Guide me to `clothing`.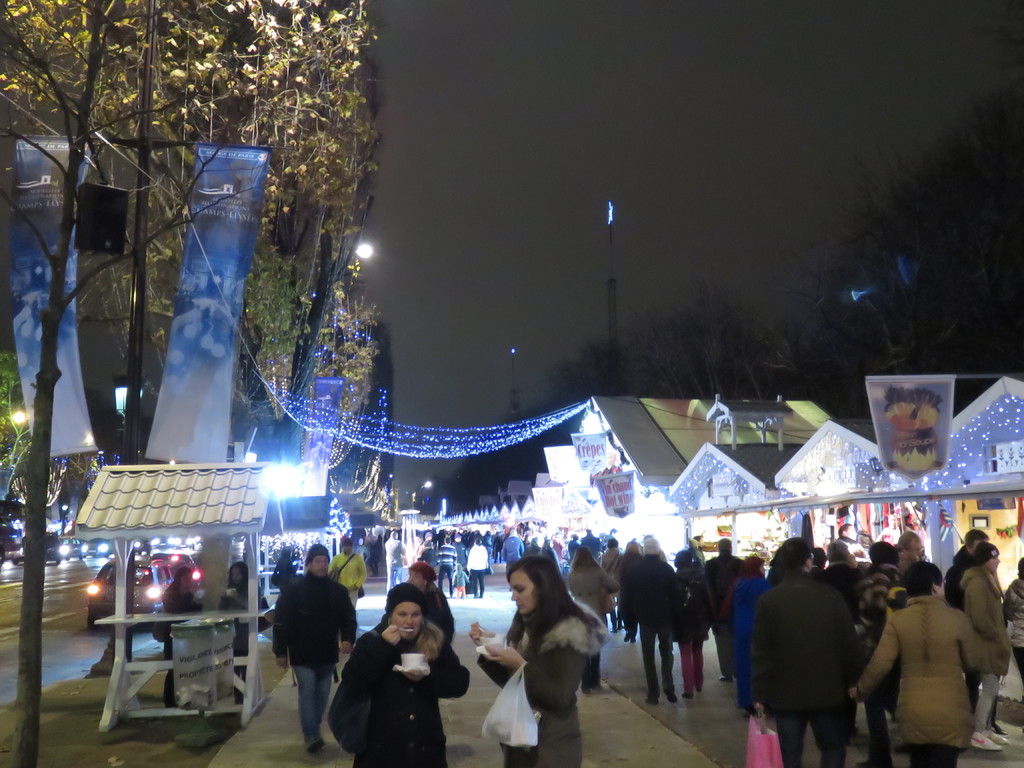
Guidance: select_region(579, 532, 603, 558).
